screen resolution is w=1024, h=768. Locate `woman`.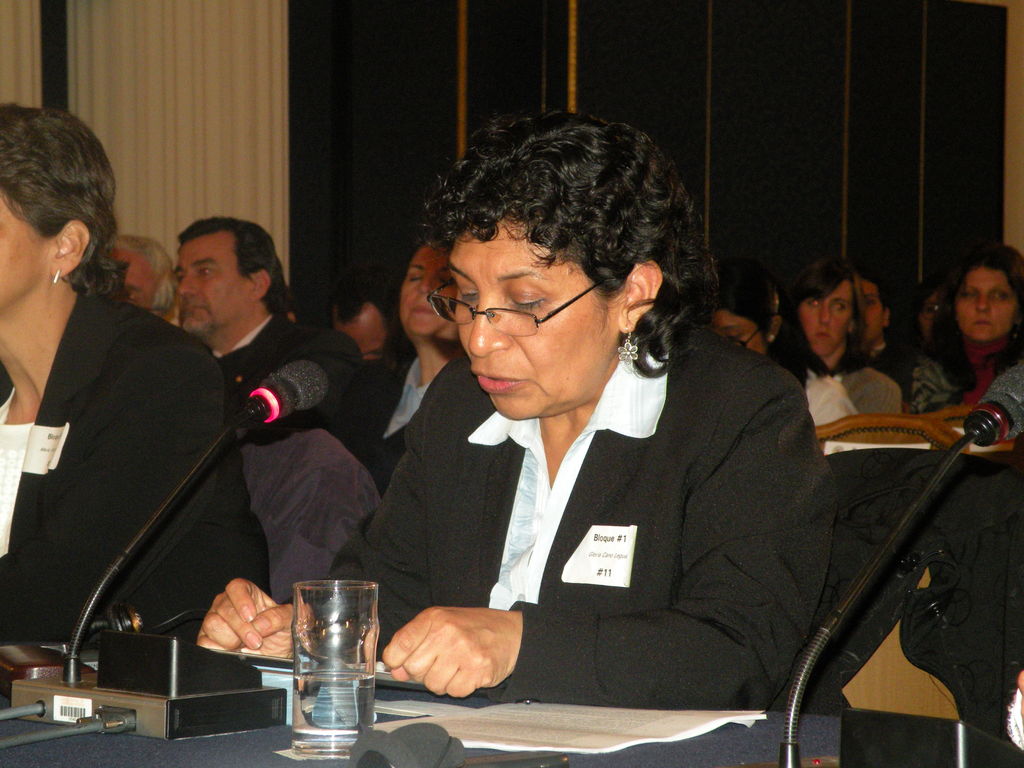
pyautogui.locateOnScreen(0, 101, 269, 643).
